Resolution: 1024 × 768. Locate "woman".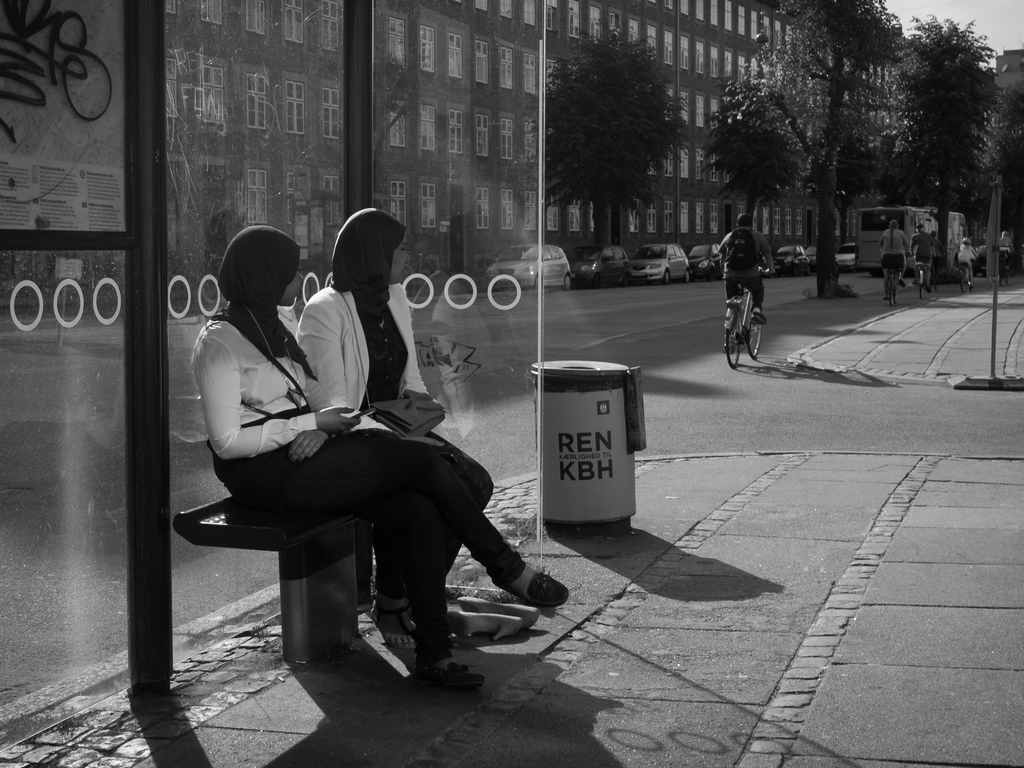
(190,225,574,691).
